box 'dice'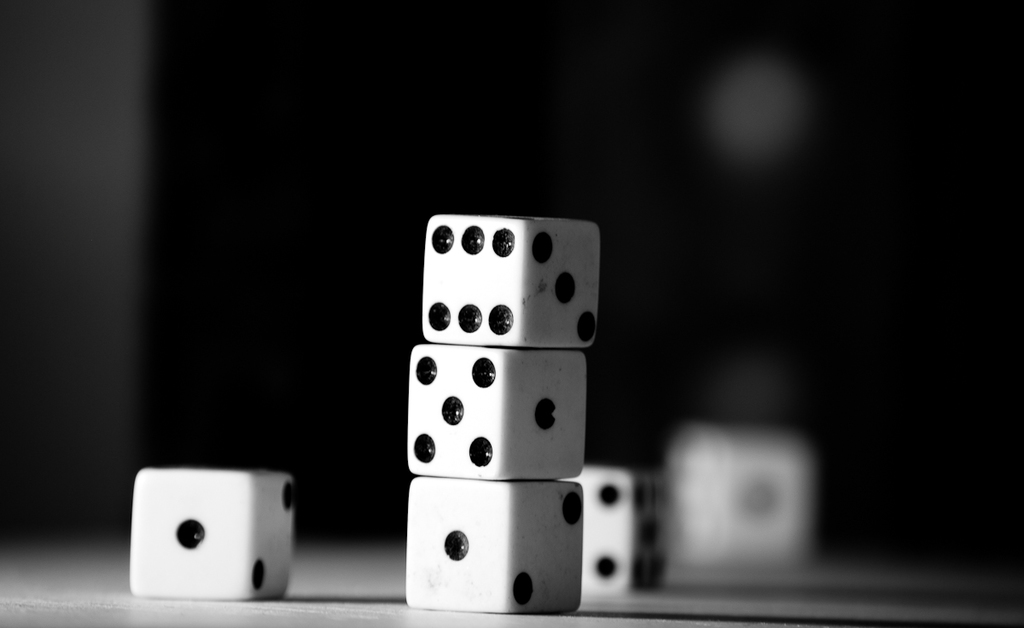
BBox(403, 473, 585, 613)
